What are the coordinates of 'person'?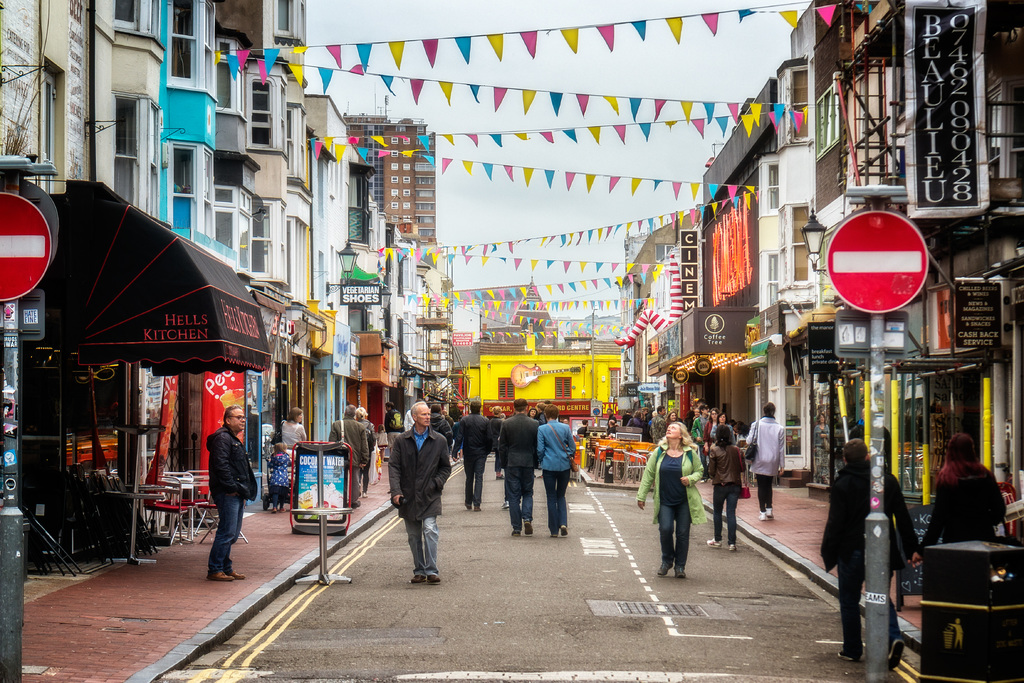
box(430, 399, 454, 431).
